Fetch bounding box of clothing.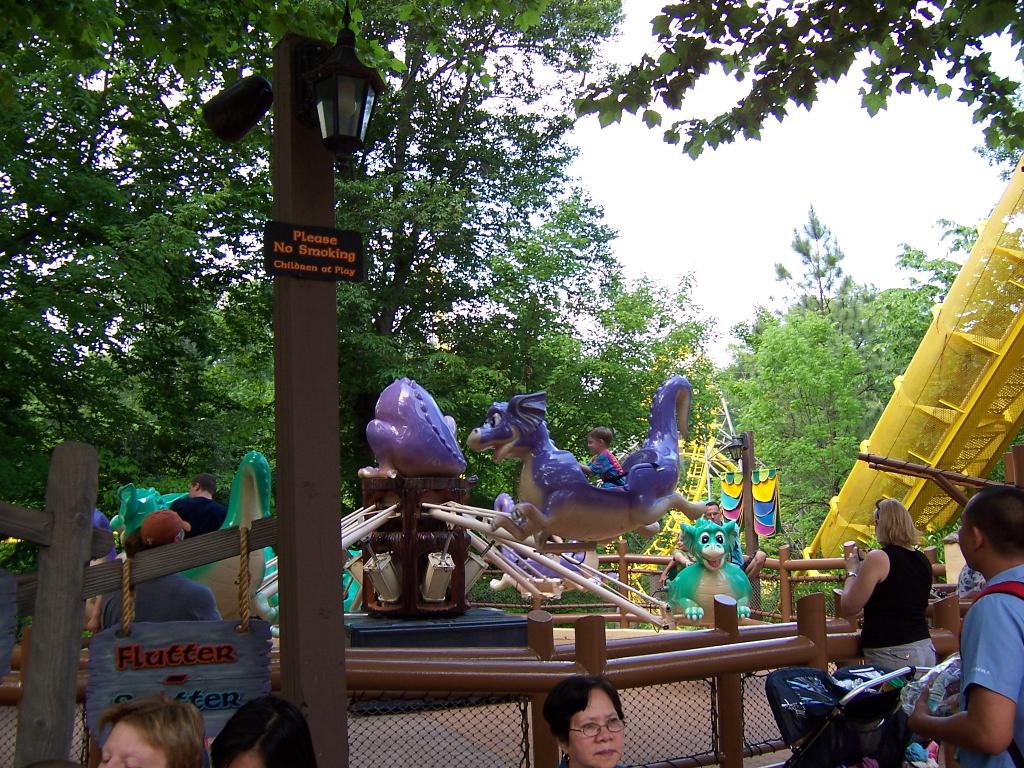
Bbox: Rect(96, 575, 222, 636).
